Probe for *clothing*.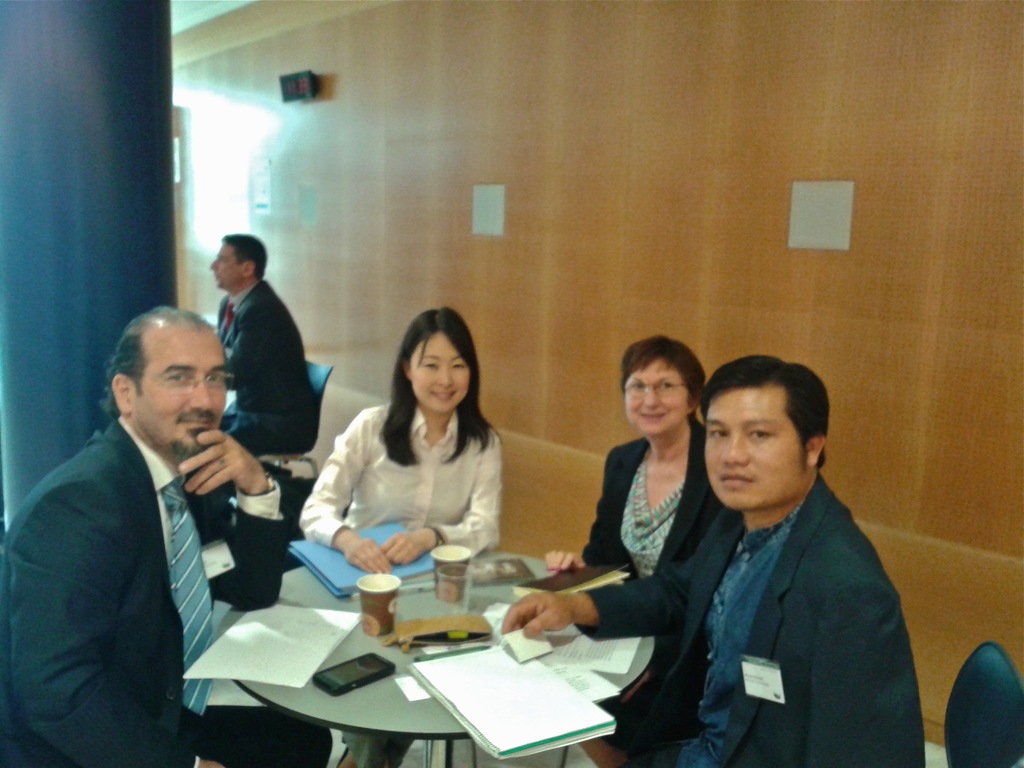
Probe result: (0, 411, 307, 767).
